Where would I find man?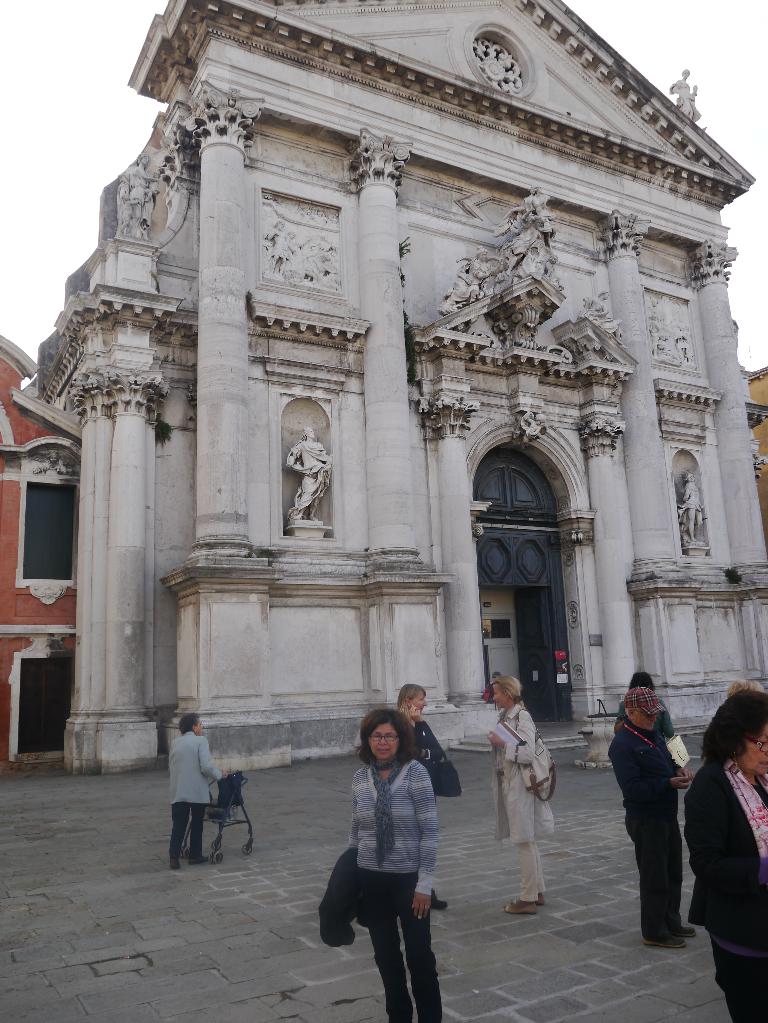
At 163,712,230,869.
